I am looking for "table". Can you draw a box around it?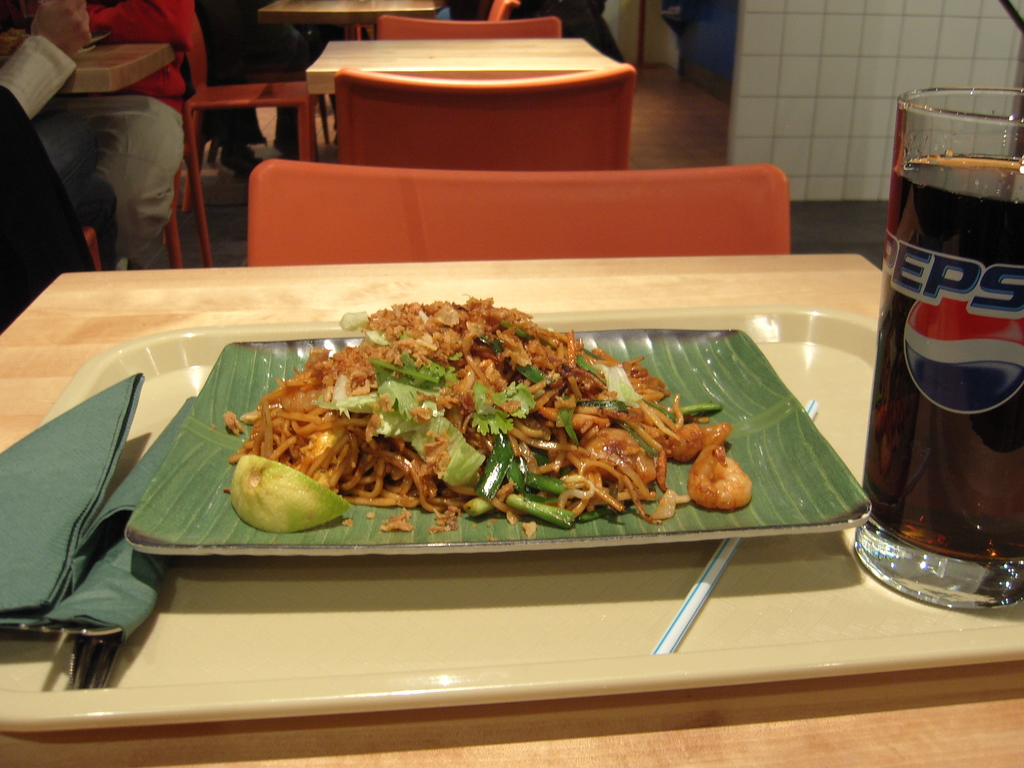
Sure, the bounding box is (x1=54, y1=38, x2=175, y2=95).
